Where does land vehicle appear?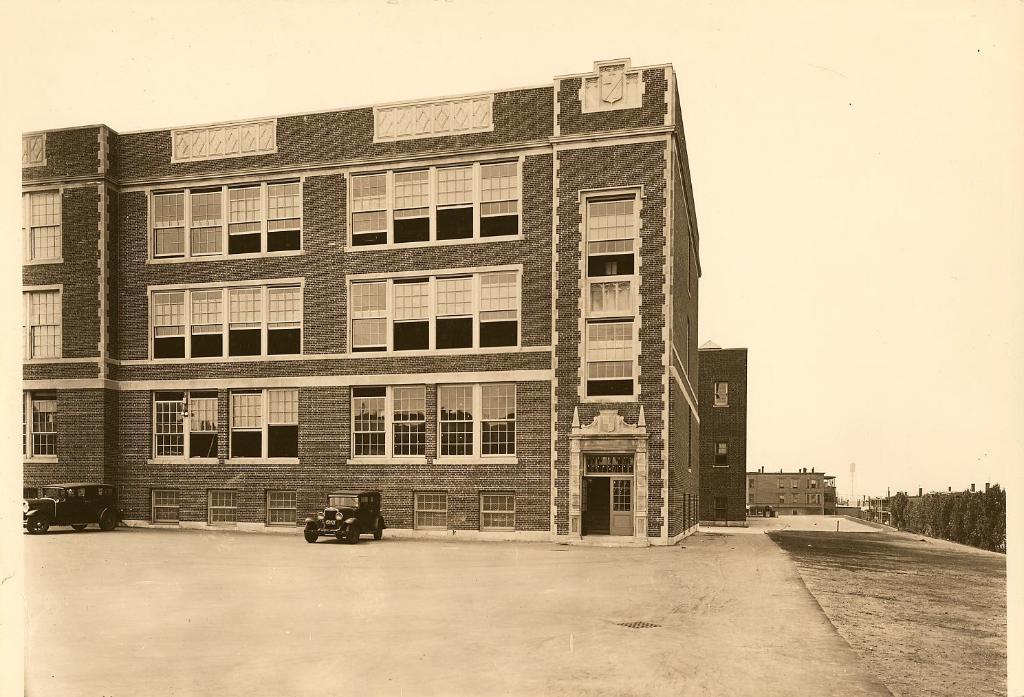
Appears at (x1=25, y1=480, x2=122, y2=534).
